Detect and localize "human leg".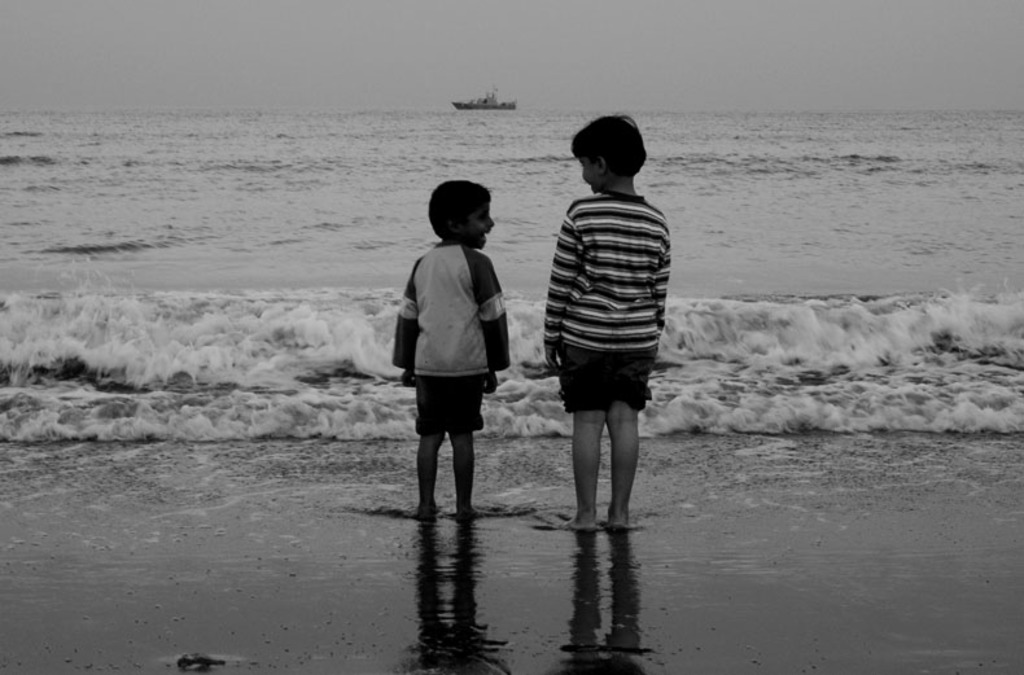
Localized at 568:382:595:526.
